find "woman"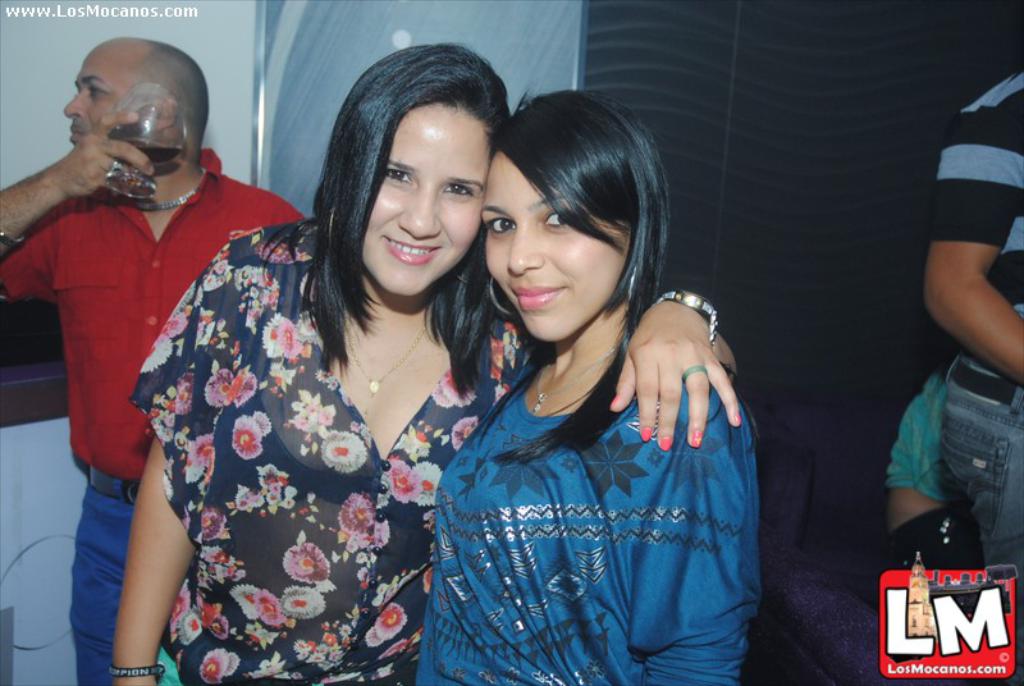
crop(118, 40, 748, 685)
